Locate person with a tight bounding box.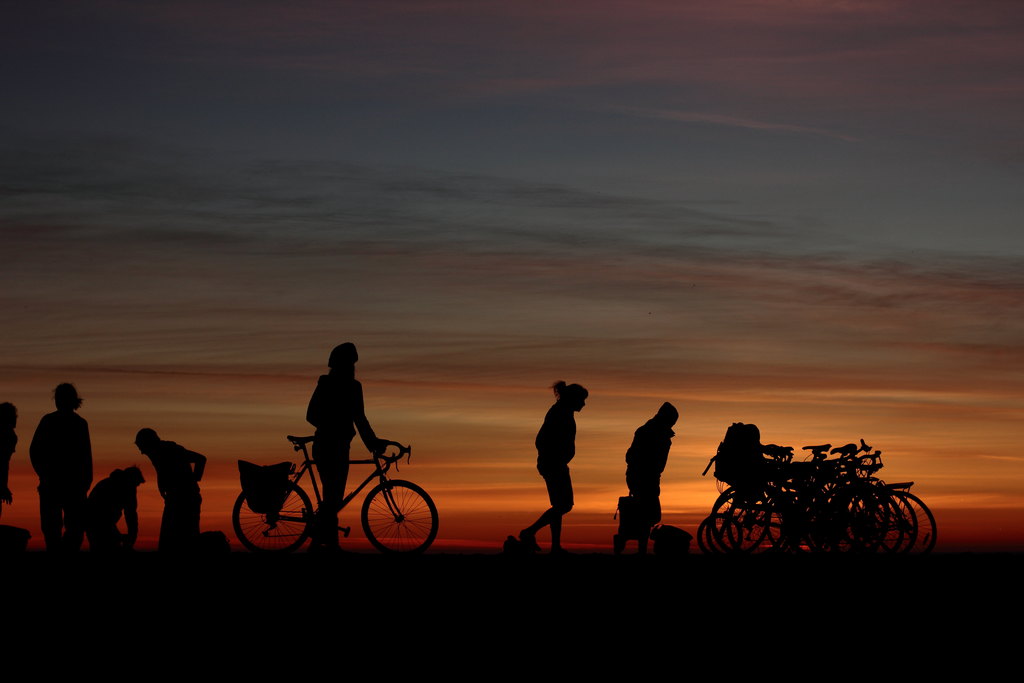
615 399 679 550.
